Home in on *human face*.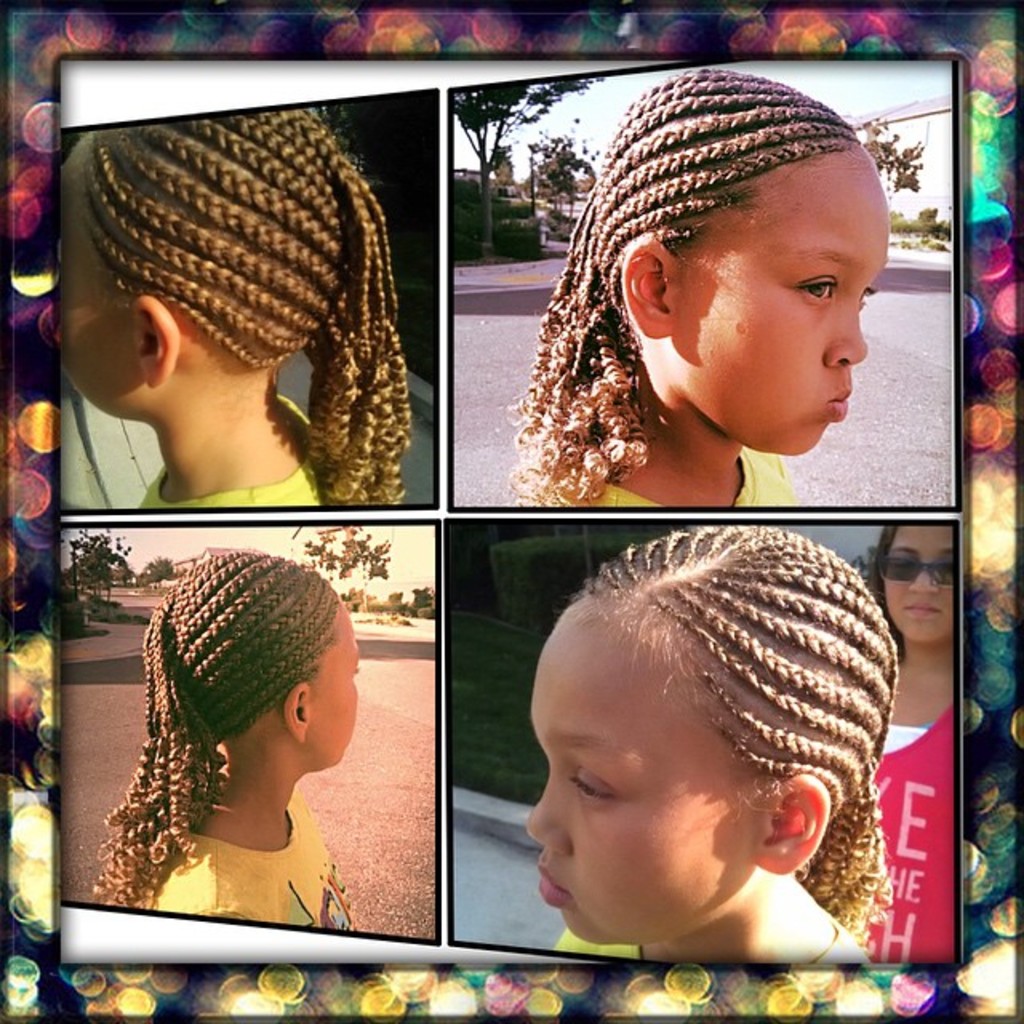
Homed in at Rect(317, 611, 363, 770).
